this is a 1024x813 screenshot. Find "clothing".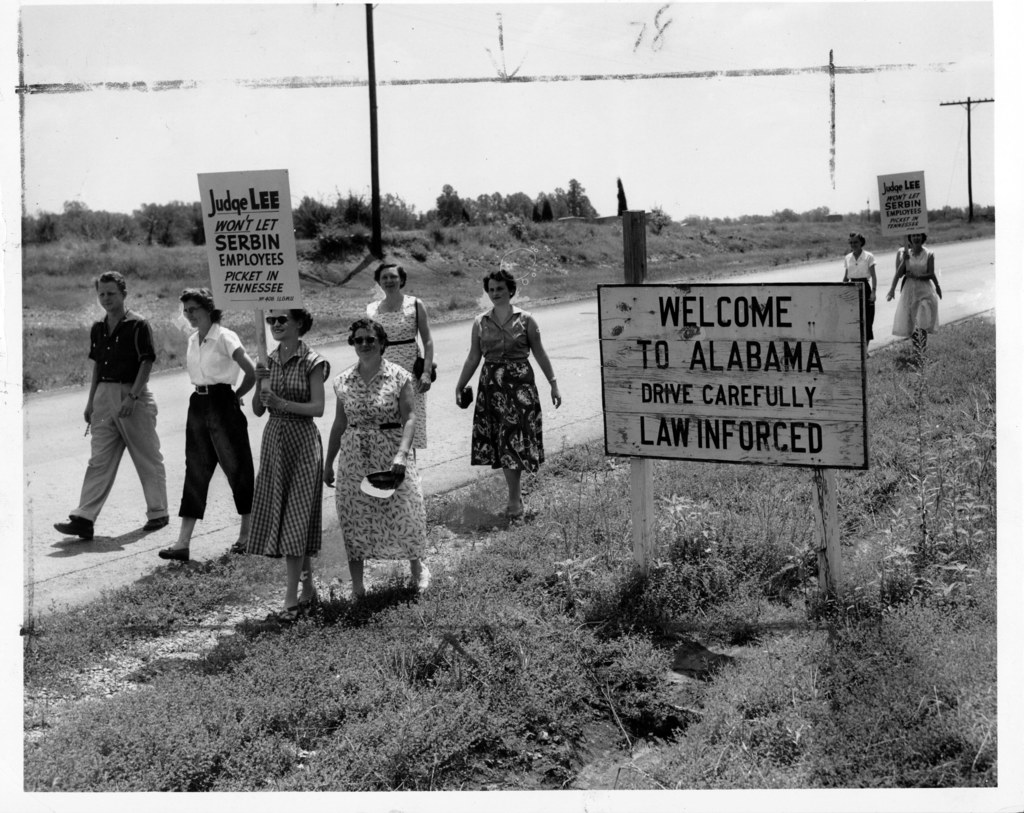
Bounding box: detection(457, 285, 554, 495).
